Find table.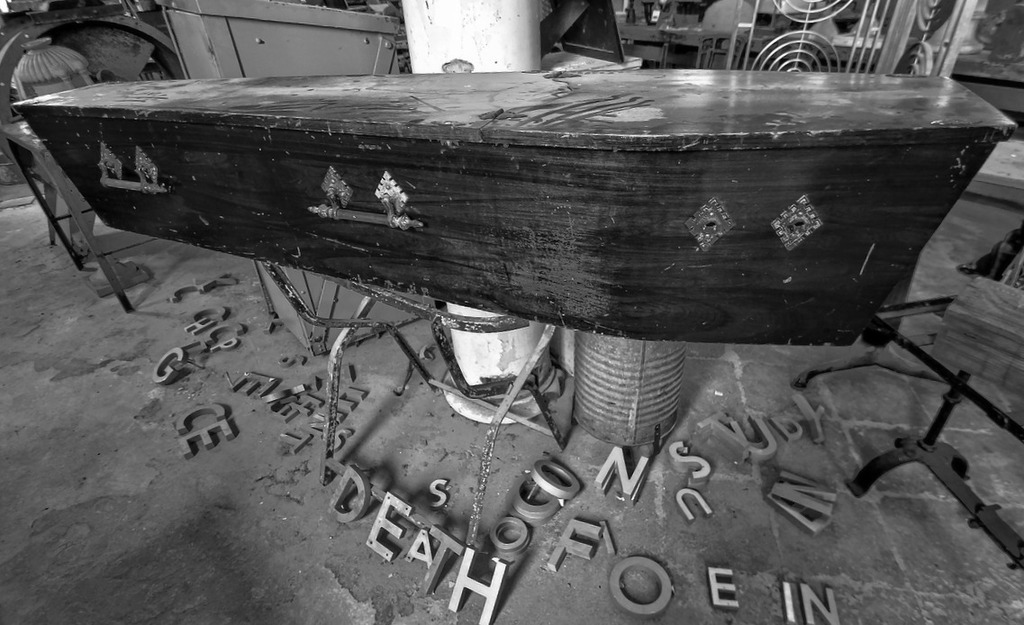
[x1=846, y1=291, x2=1023, y2=569].
